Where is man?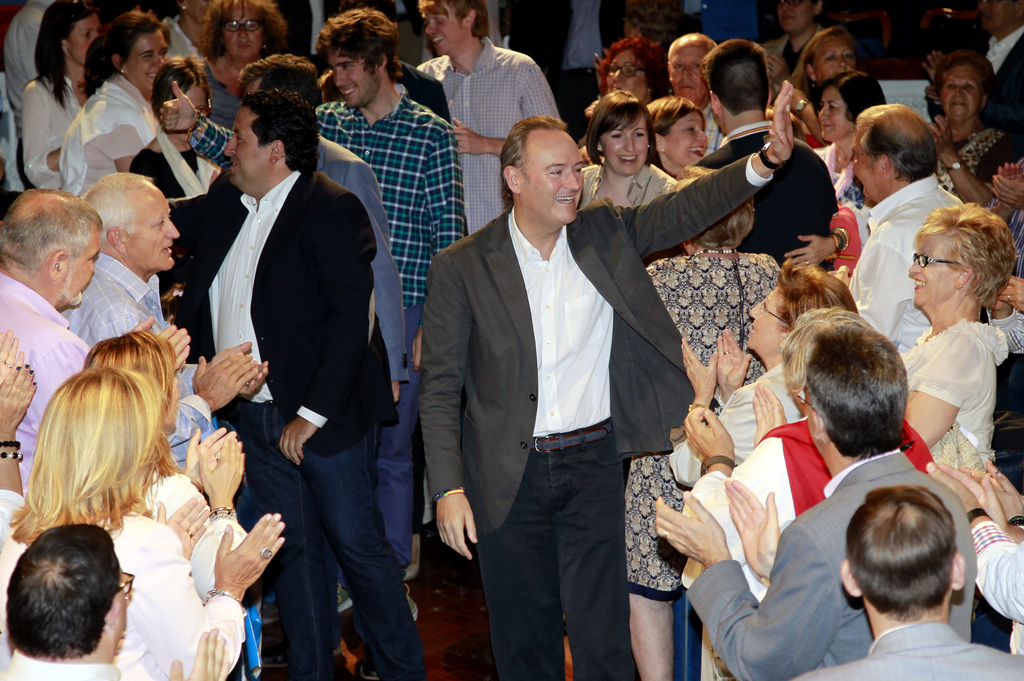
[x1=0, y1=184, x2=192, y2=492].
